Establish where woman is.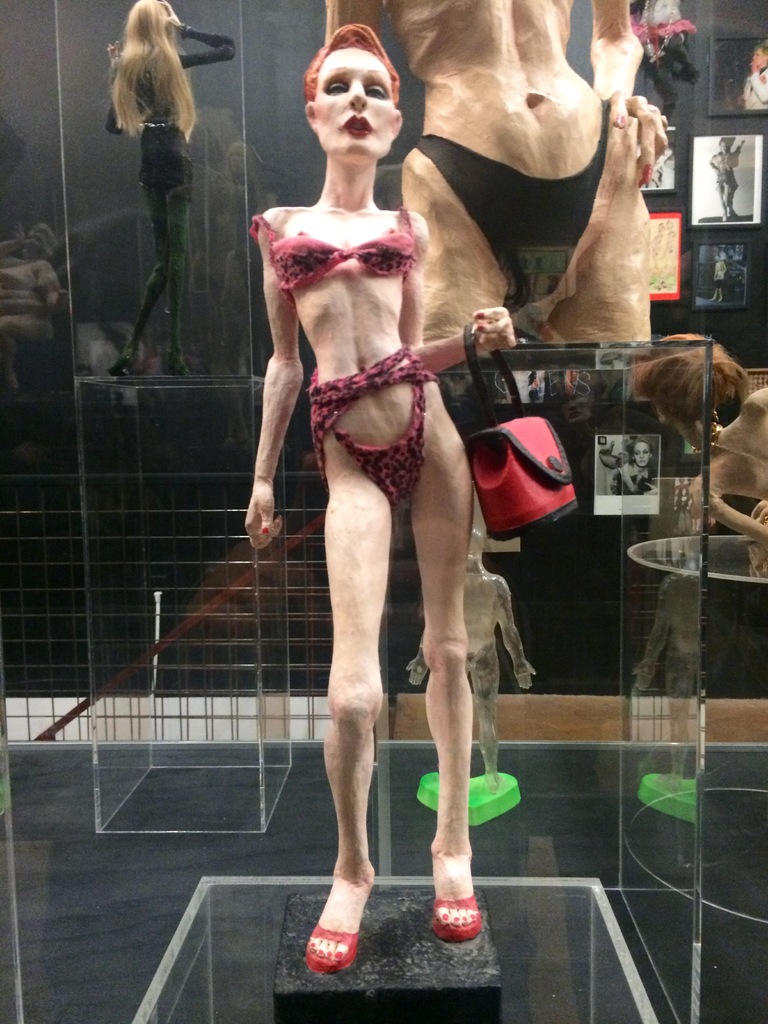
Established at 101/0/194/382.
